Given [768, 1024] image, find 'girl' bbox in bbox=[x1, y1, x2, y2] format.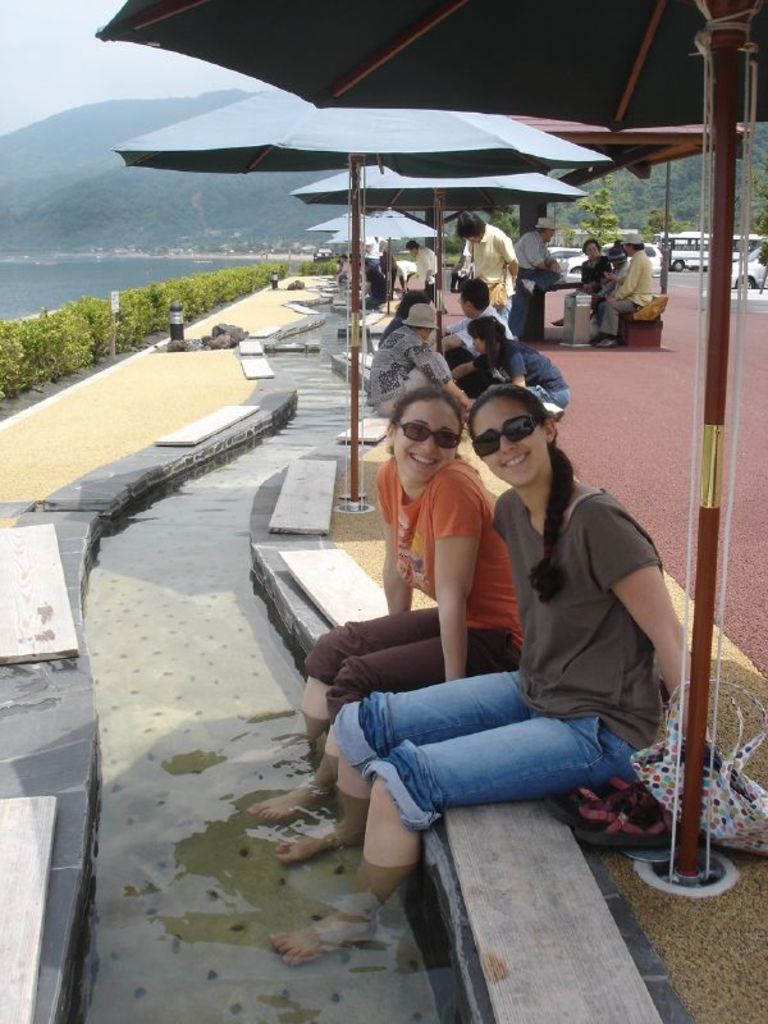
bbox=[244, 390, 530, 827].
